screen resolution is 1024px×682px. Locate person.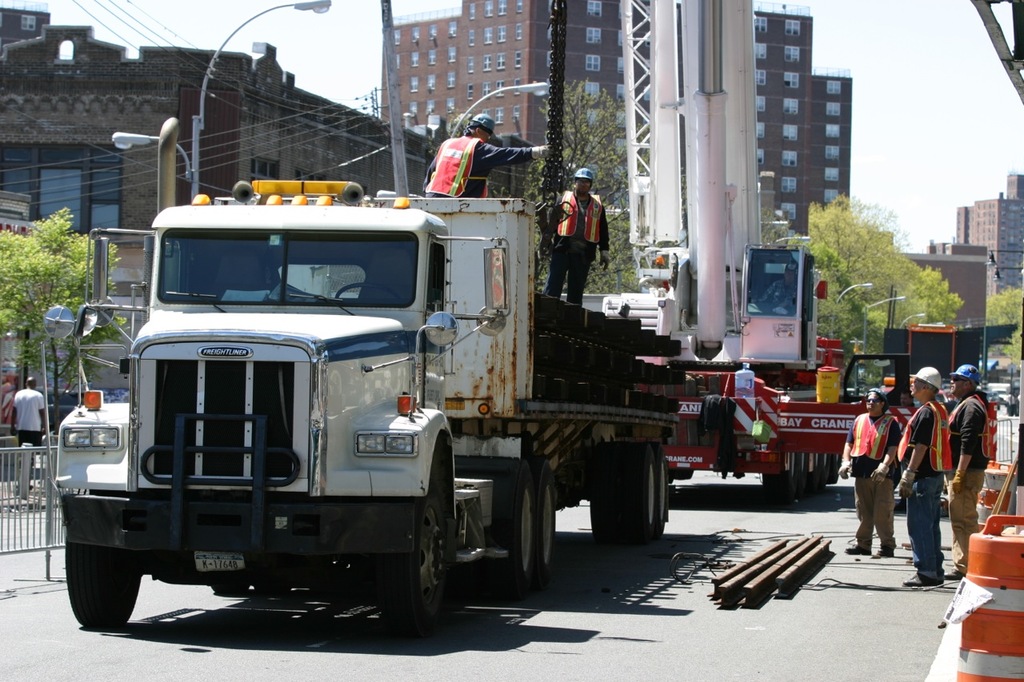
[left=844, top=383, right=901, bottom=556].
